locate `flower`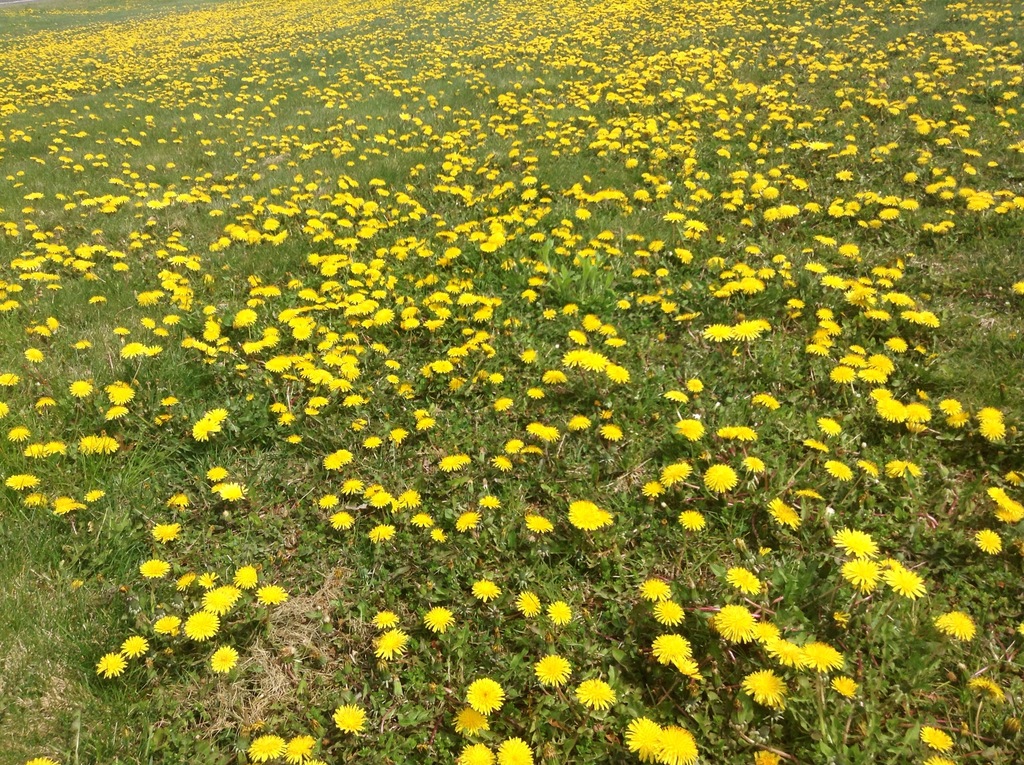
box(769, 638, 799, 671)
